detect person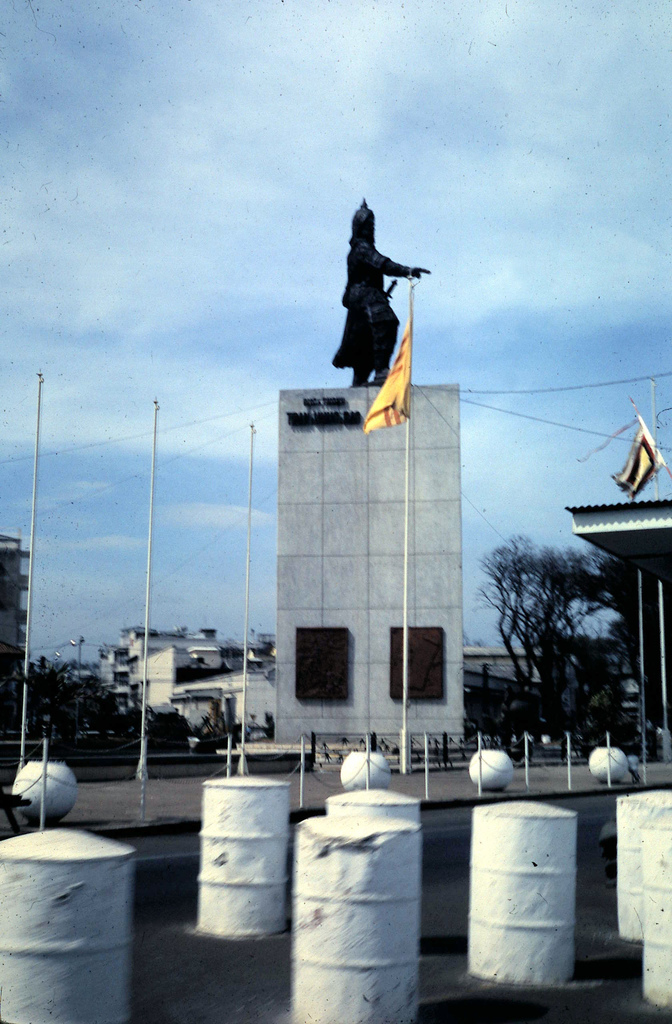
(330,199,435,390)
